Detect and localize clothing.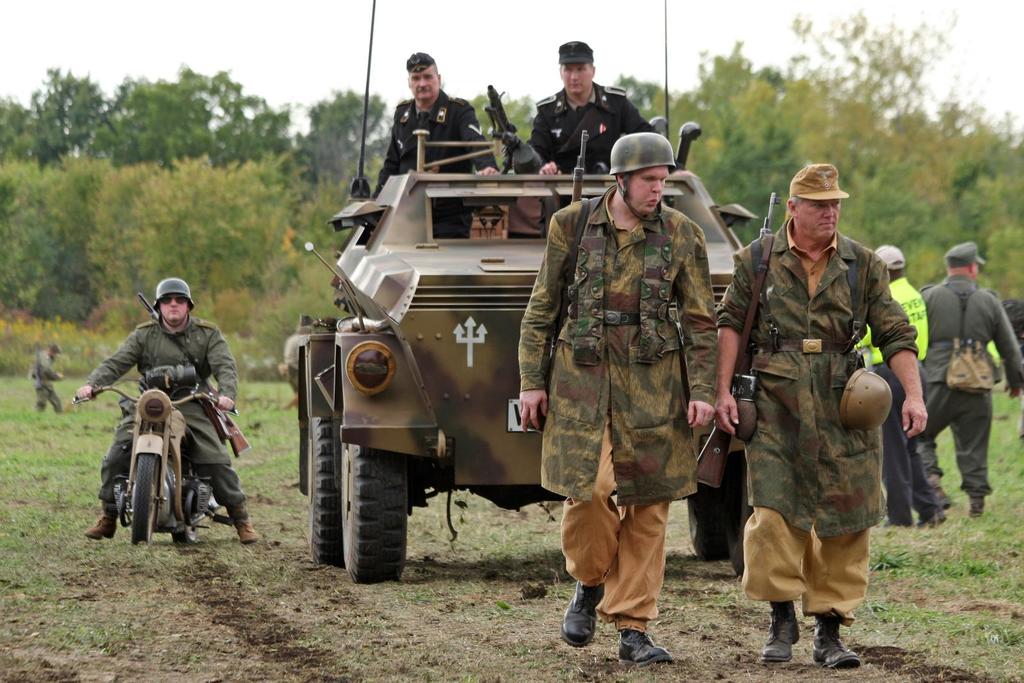
Localized at Rect(525, 84, 659, 171).
